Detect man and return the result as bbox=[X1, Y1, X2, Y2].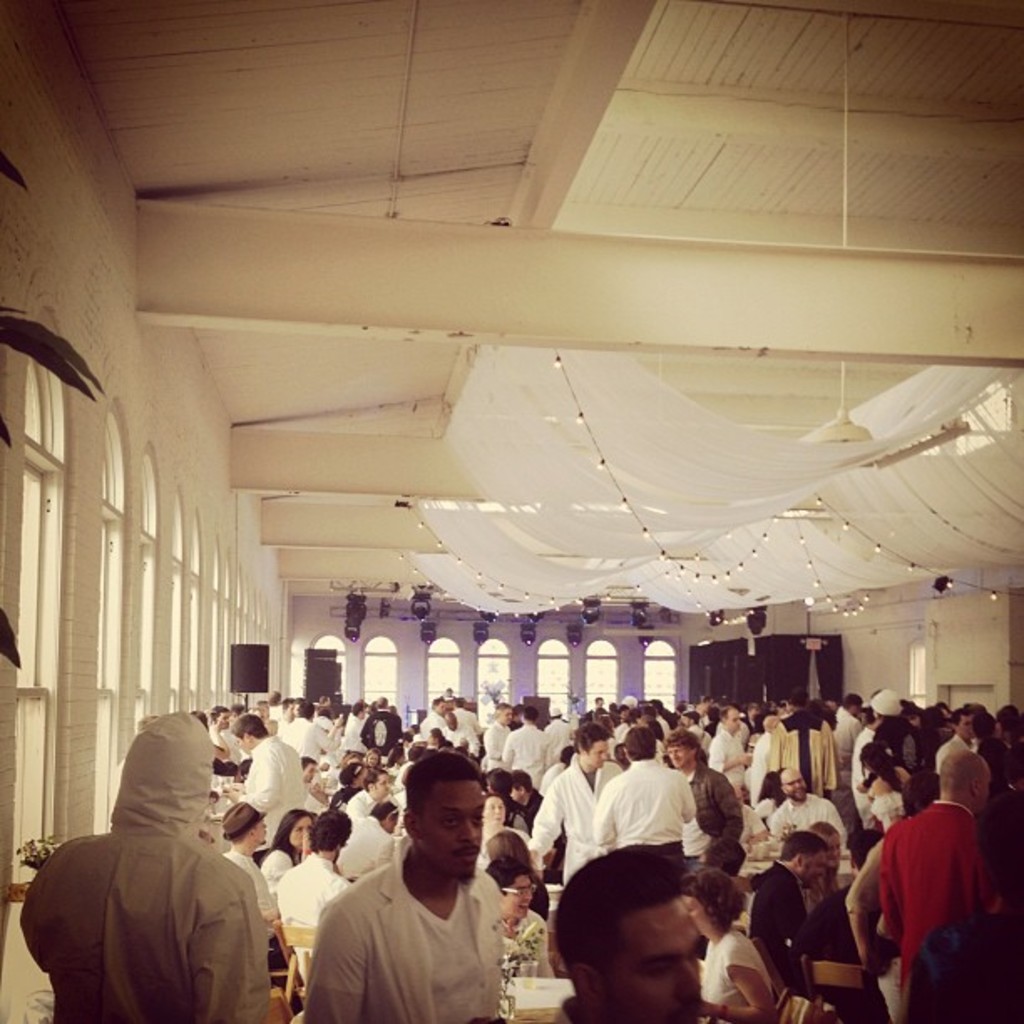
bbox=[790, 828, 887, 1022].
